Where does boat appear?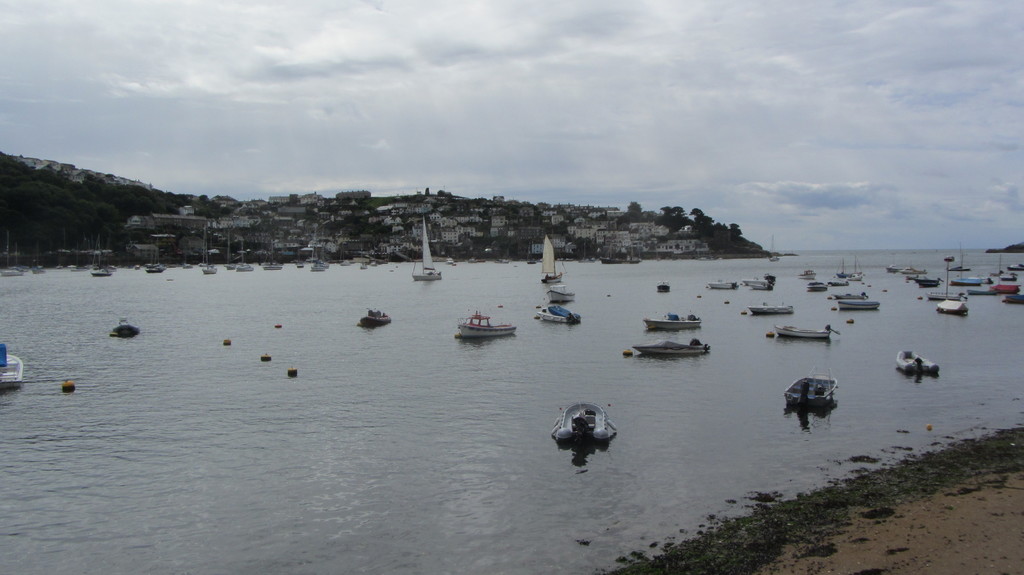
Appears at (0, 343, 22, 386).
